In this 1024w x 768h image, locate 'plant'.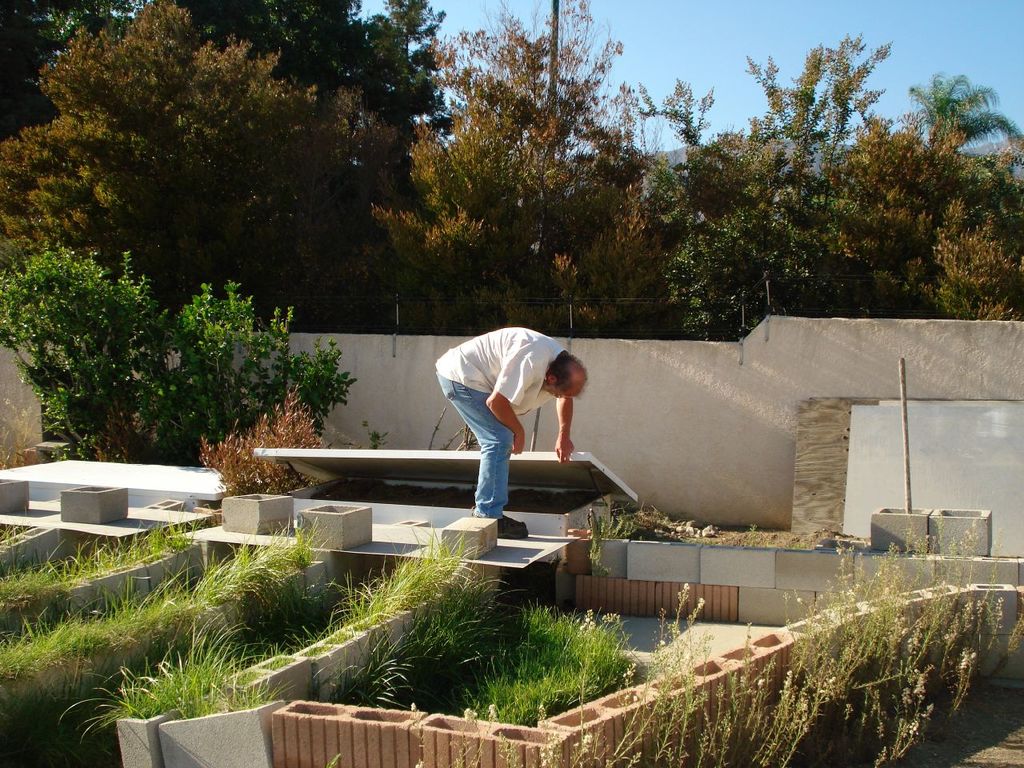
Bounding box: l=163, t=276, r=298, b=448.
